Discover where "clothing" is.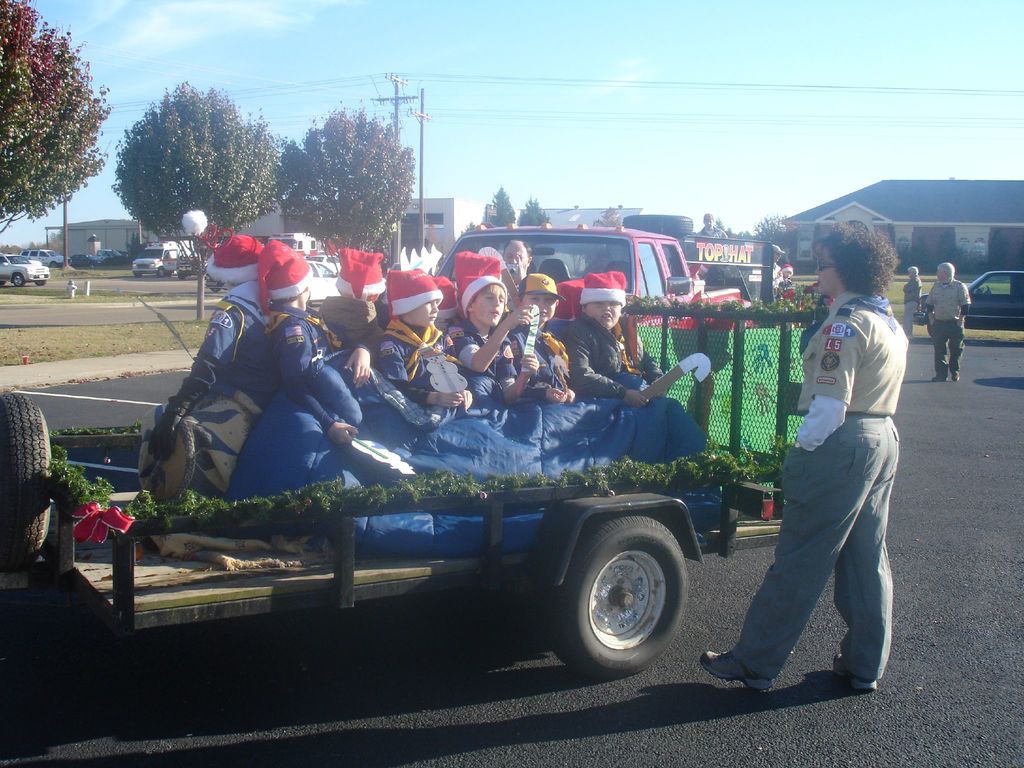
Discovered at box(726, 290, 908, 680).
